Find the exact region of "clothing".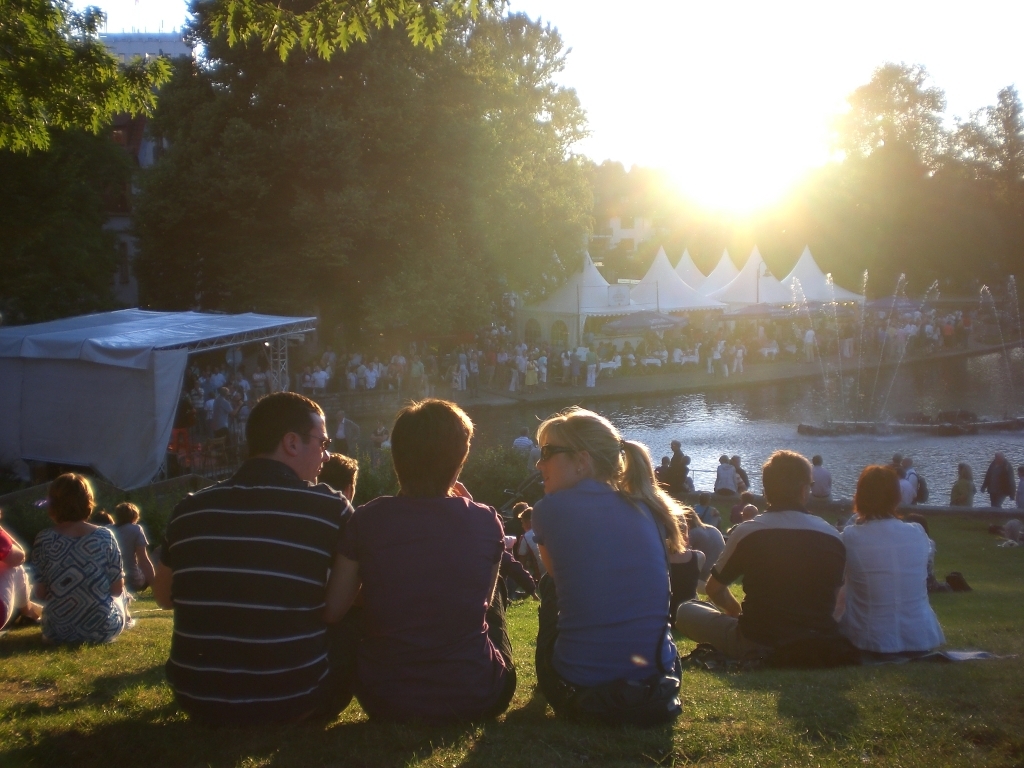
Exact region: pyautogui.locateOnScreen(681, 506, 844, 665).
